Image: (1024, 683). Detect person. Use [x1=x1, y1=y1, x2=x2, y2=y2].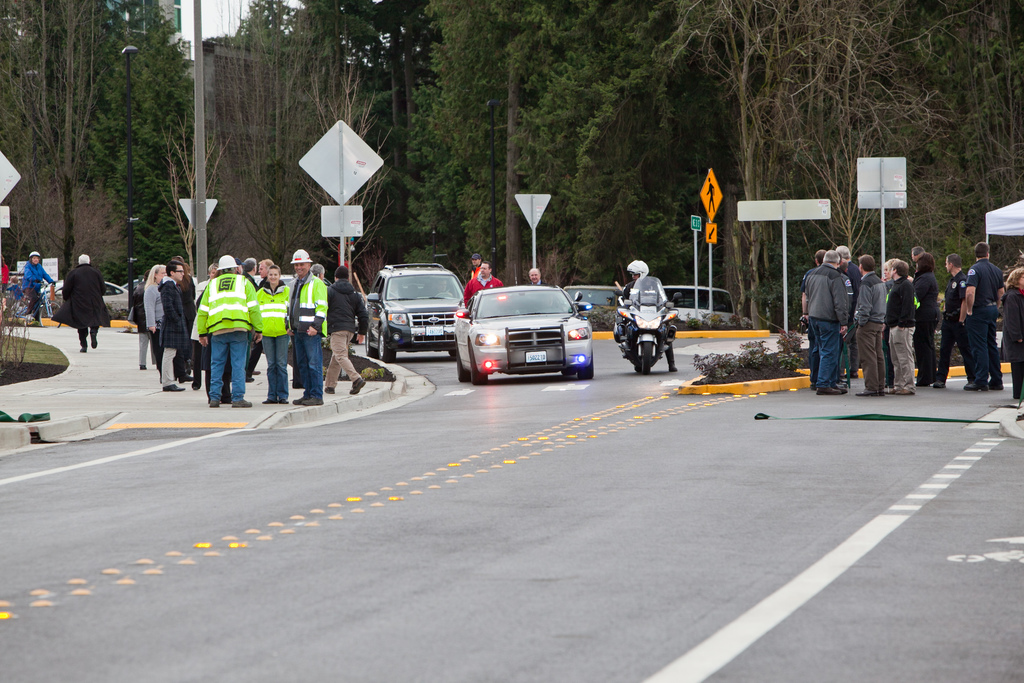
[x1=465, y1=264, x2=505, y2=314].
